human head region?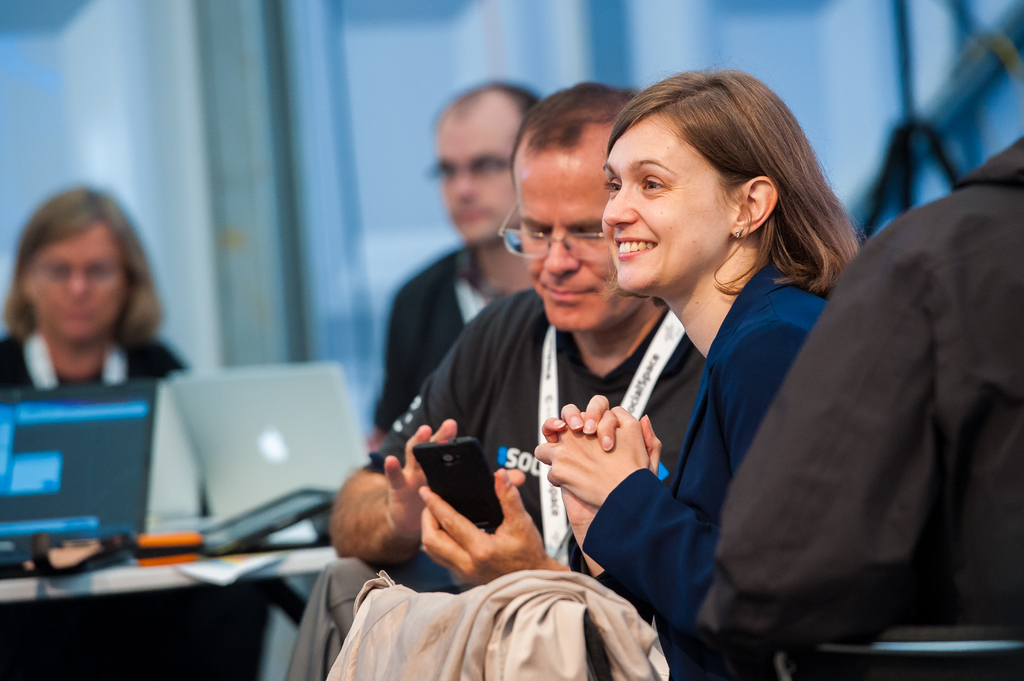
x1=416 y1=79 x2=540 y2=255
